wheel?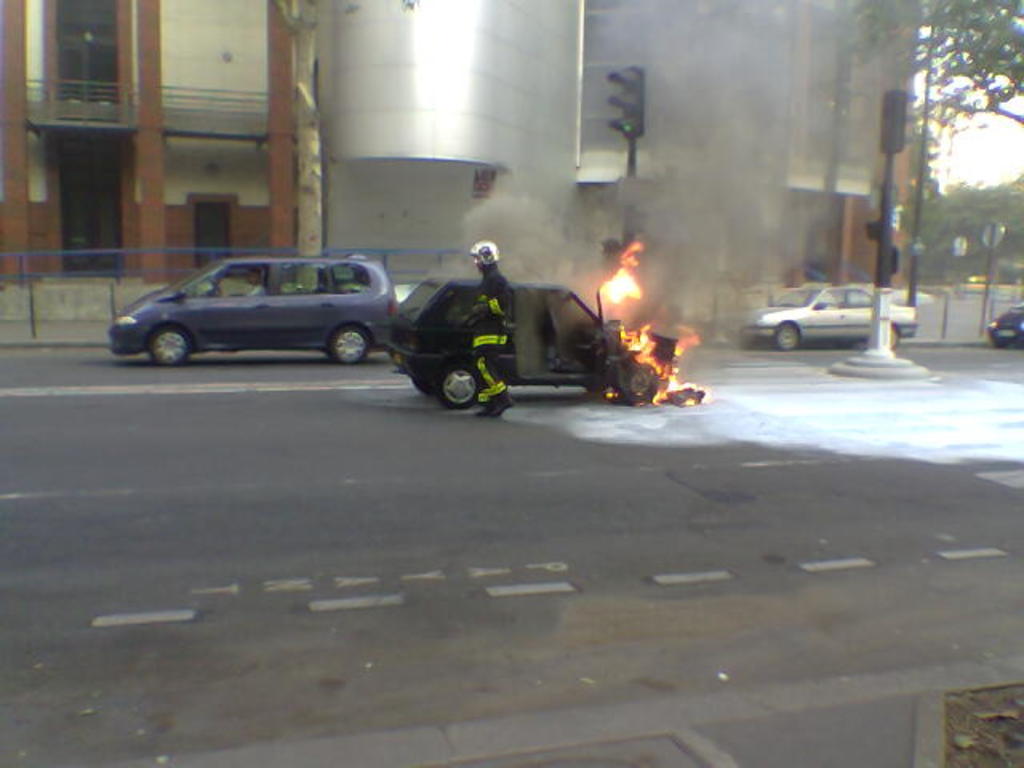
[left=776, top=323, right=802, bottom=354]
